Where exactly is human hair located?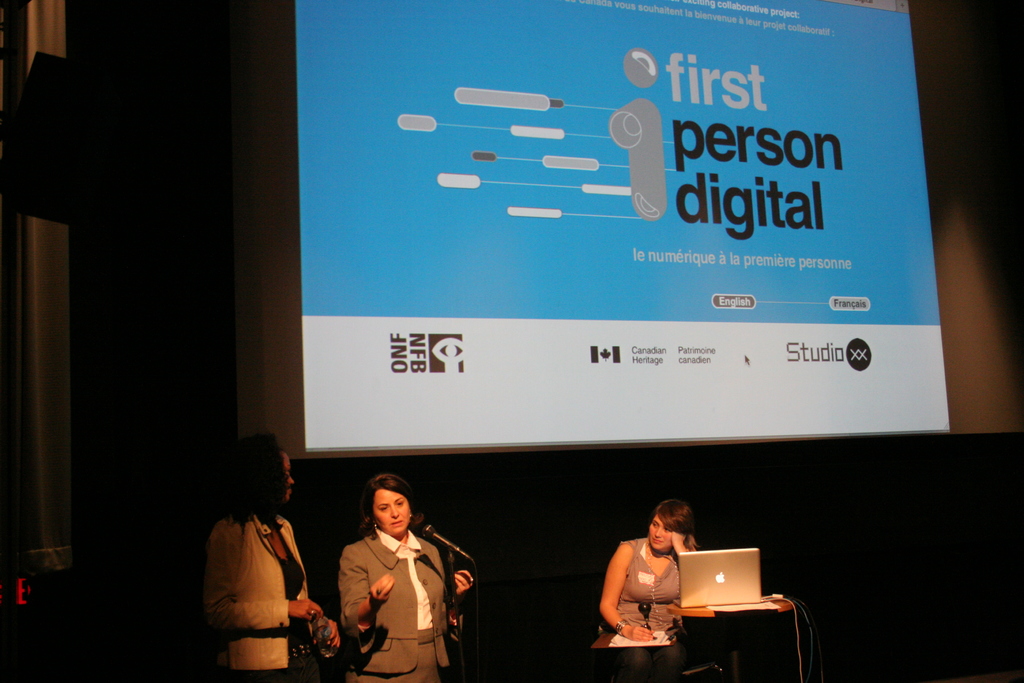
Its bounding box is (653, 500, 696, 550).
